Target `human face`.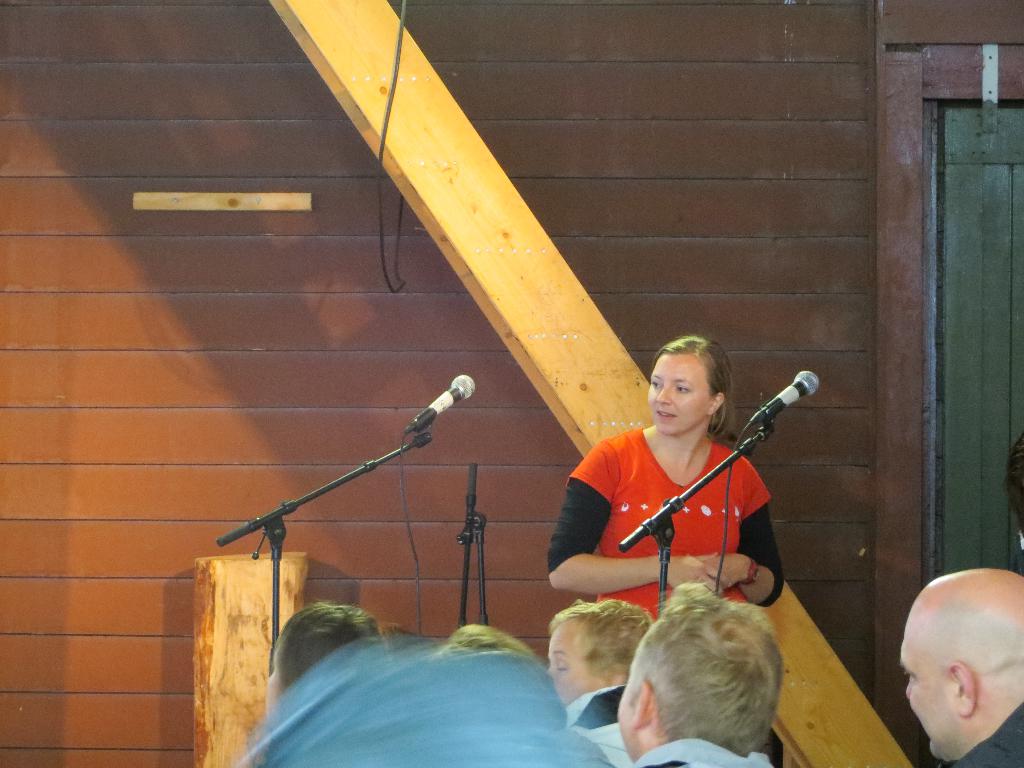
Target region: crop(647, 348, 714, 437).
